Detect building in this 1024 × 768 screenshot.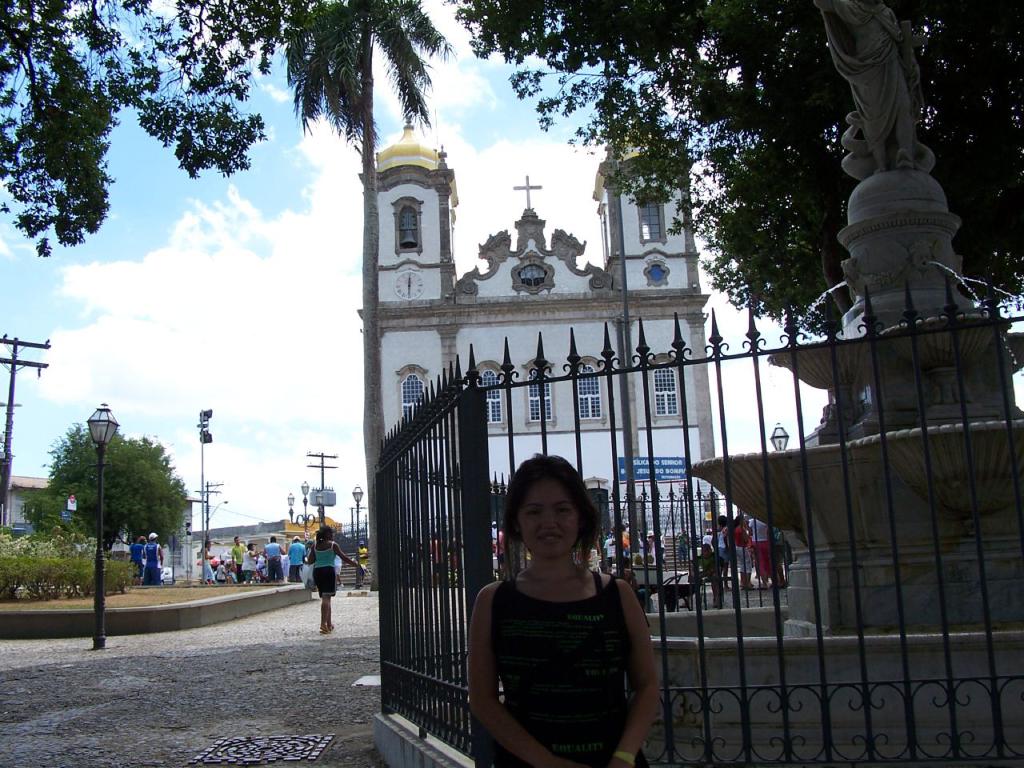
Detection: crop(282, 515, 345, 539).
